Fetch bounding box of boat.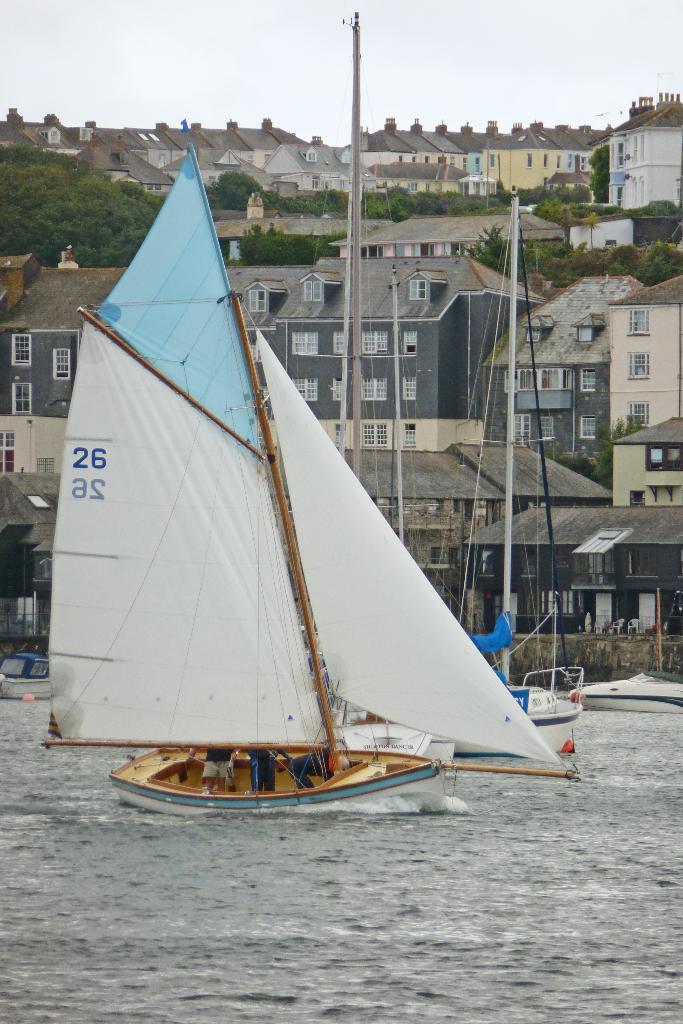
Bbox: Rect(457, 194, 592, 747).
